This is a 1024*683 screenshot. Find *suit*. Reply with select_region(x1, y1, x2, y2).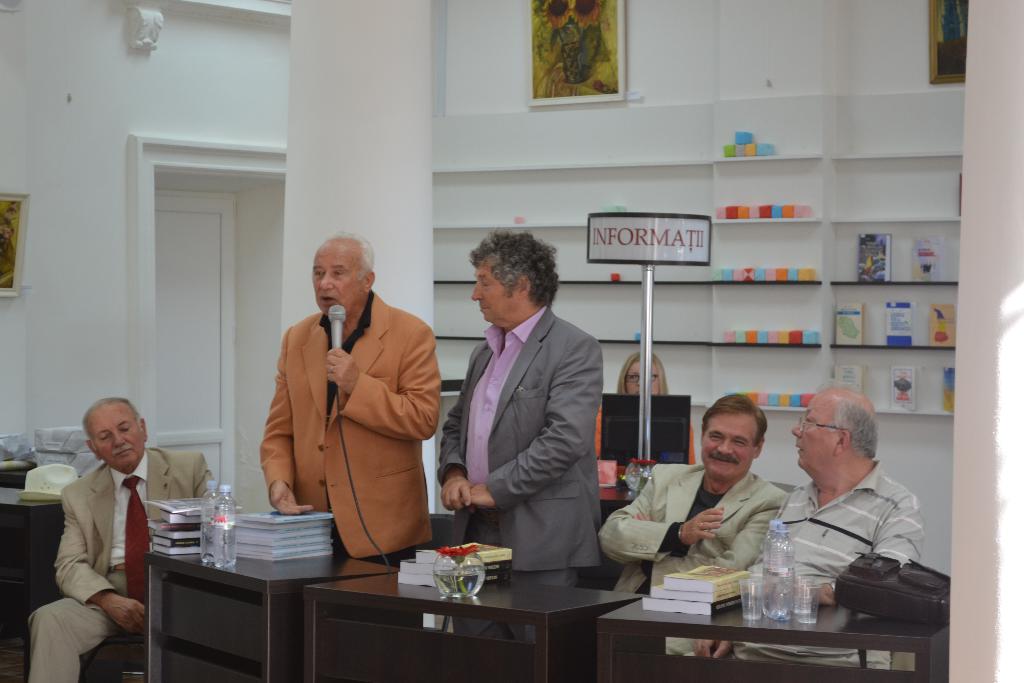
select_region(442, 237, 614, 599).
